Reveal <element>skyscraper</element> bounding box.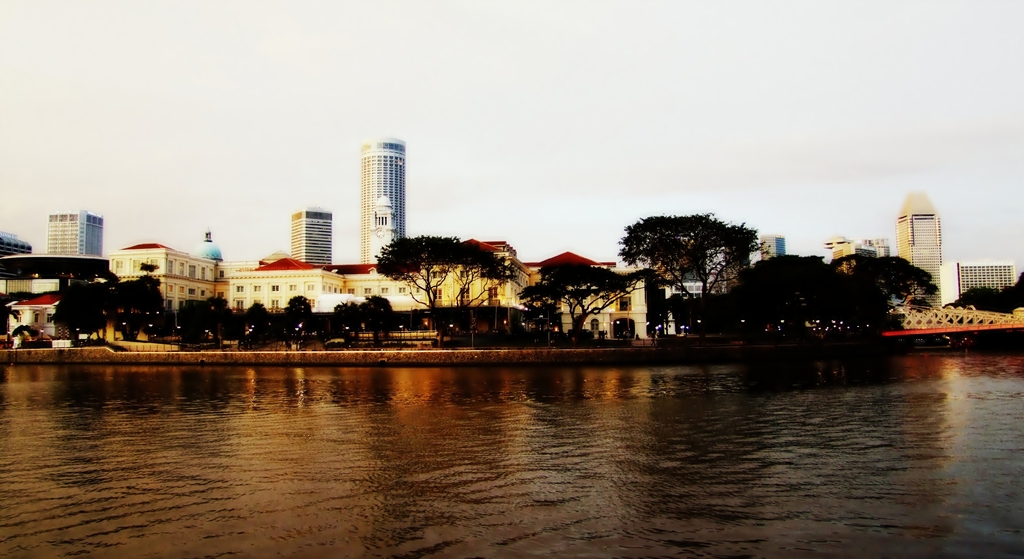
Revealed: (x1=894, y1=192, x2=948, y2=312).
